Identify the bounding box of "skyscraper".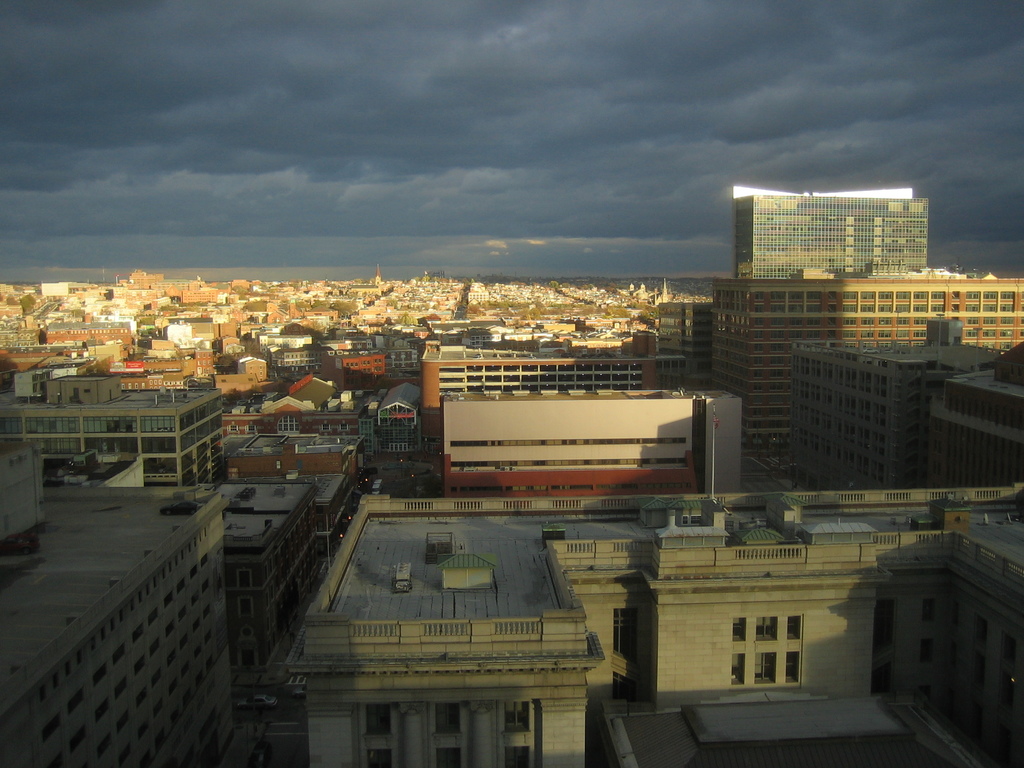
{"left": 701, "top": 167, "right": 958, "bottom": 321}.
